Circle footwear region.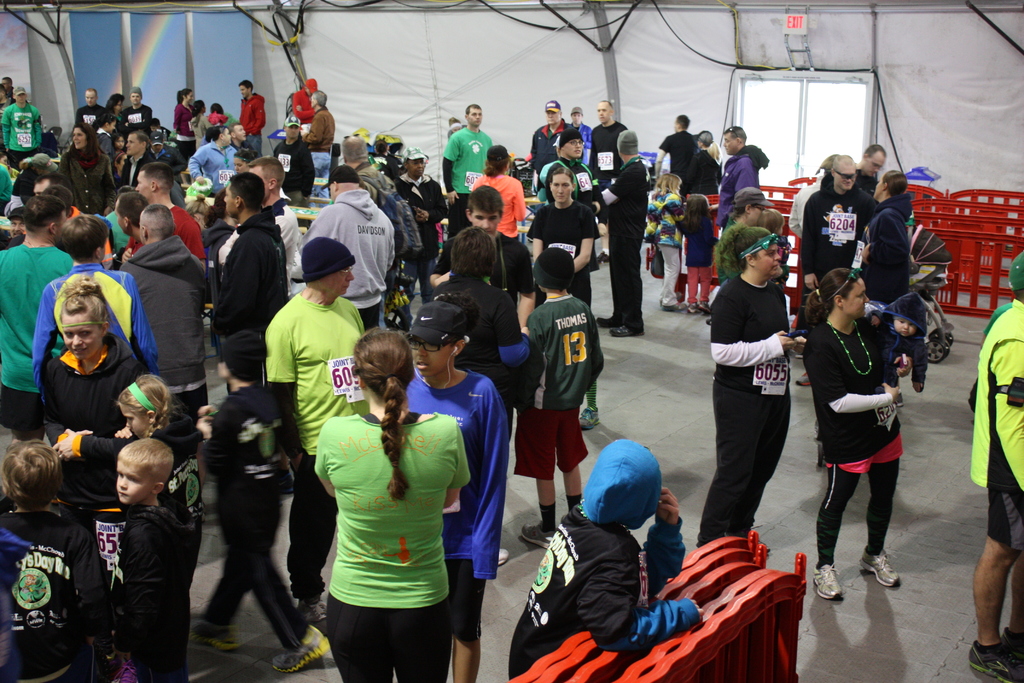
Region: (left=522, top=523, right=556, bottom=548).
